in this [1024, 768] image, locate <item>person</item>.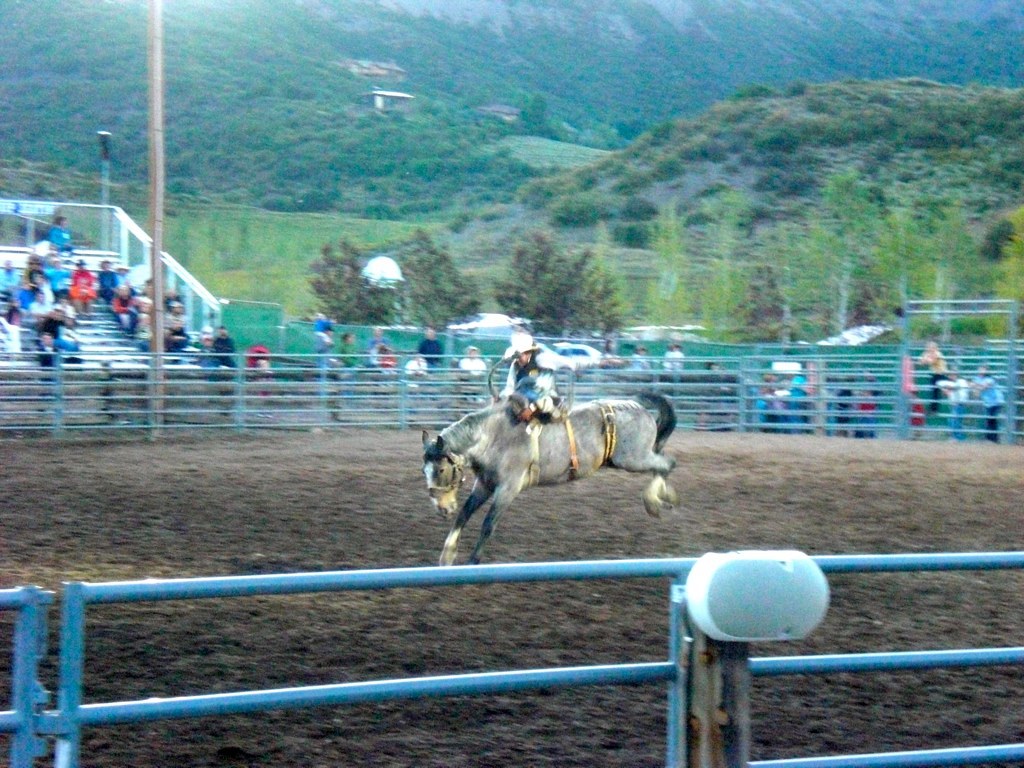
Bounding box: x1=390, y1=350, x2=441, y2=381.
